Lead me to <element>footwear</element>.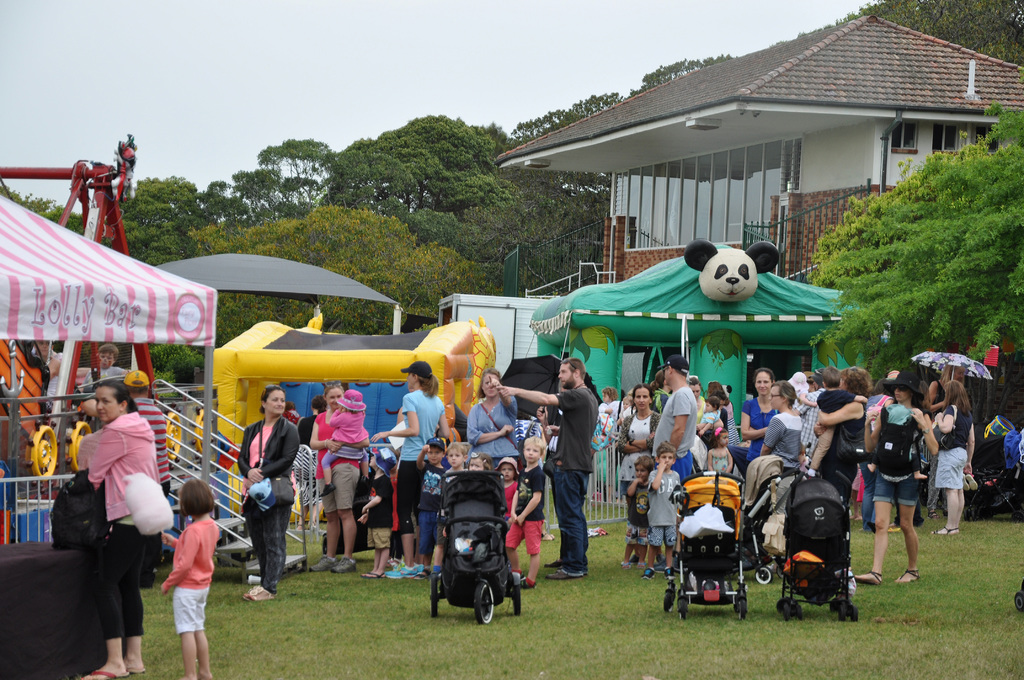
Lead to 311,553,332,573.
